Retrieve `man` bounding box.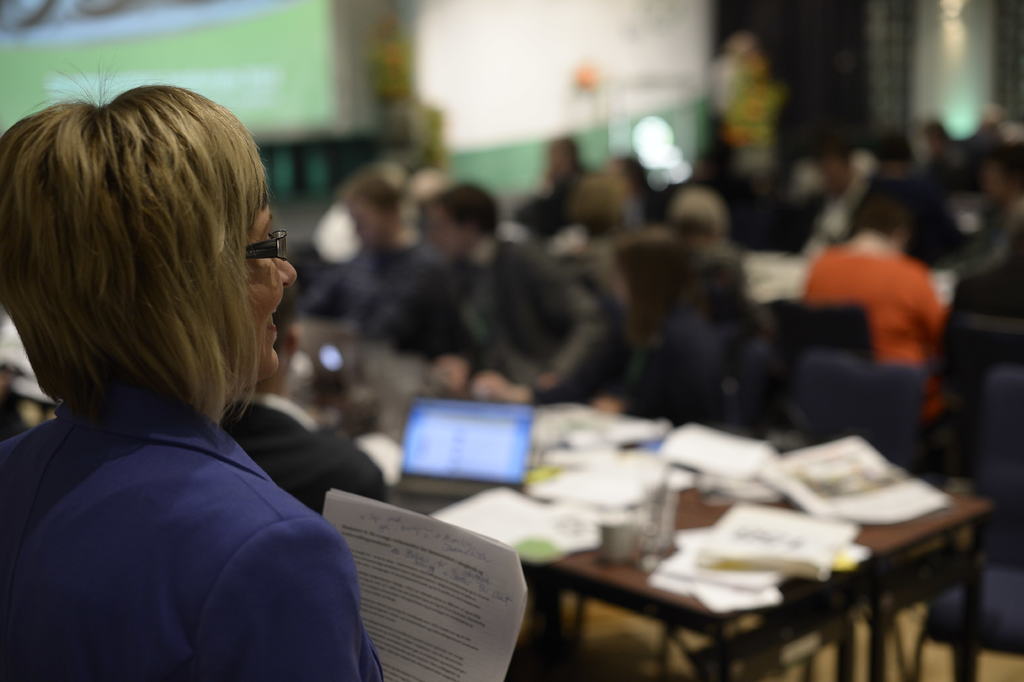
Bounding box: 305/179/457/348.
